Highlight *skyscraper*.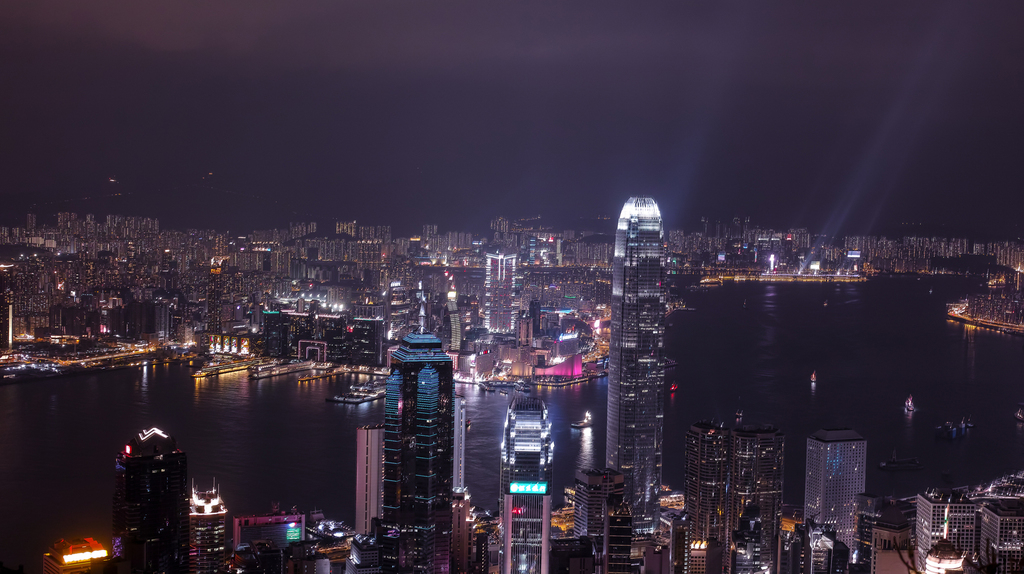
Highlighted region: (left=914, top=487, right=981, bottom=570).
